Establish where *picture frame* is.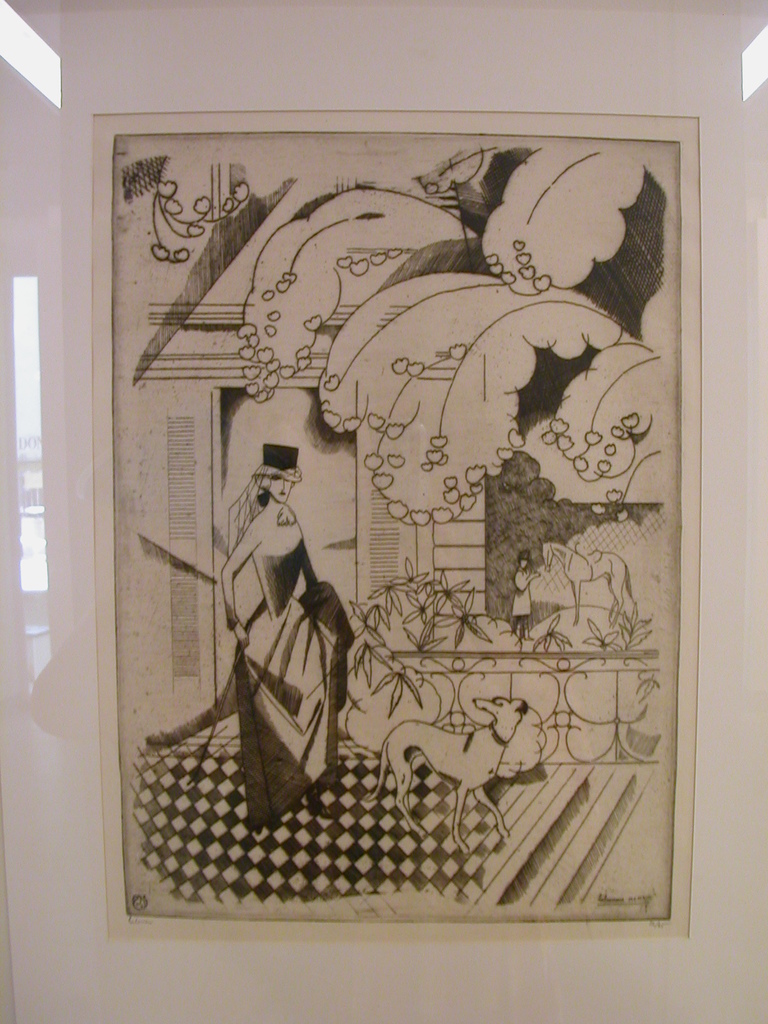
Established at locate(6, 58, 751, 1004).
